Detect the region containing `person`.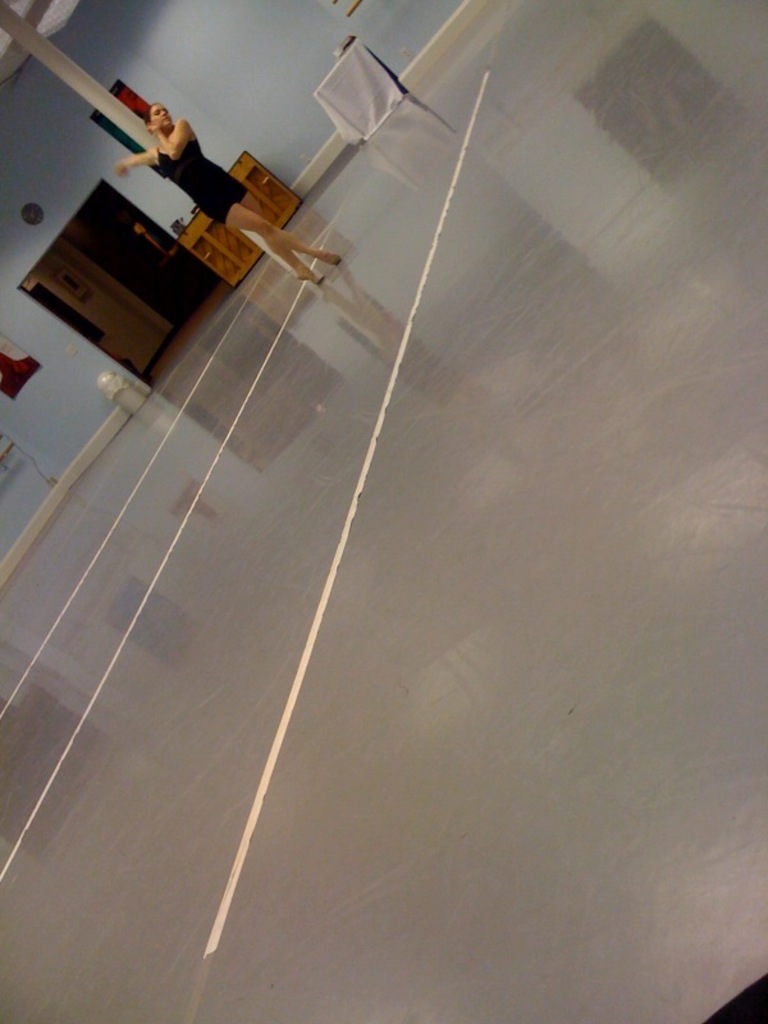
(x1=116, y1=104, x2=342, y2=287).
